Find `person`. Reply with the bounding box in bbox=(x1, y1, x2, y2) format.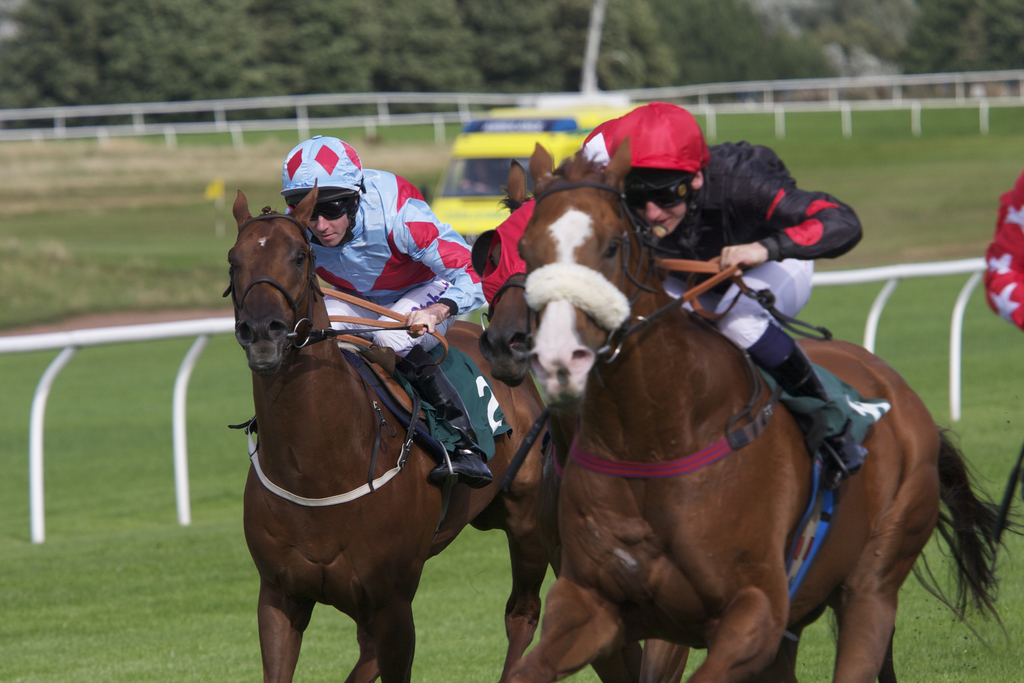
bbox=(628, 80, 873, 437).
